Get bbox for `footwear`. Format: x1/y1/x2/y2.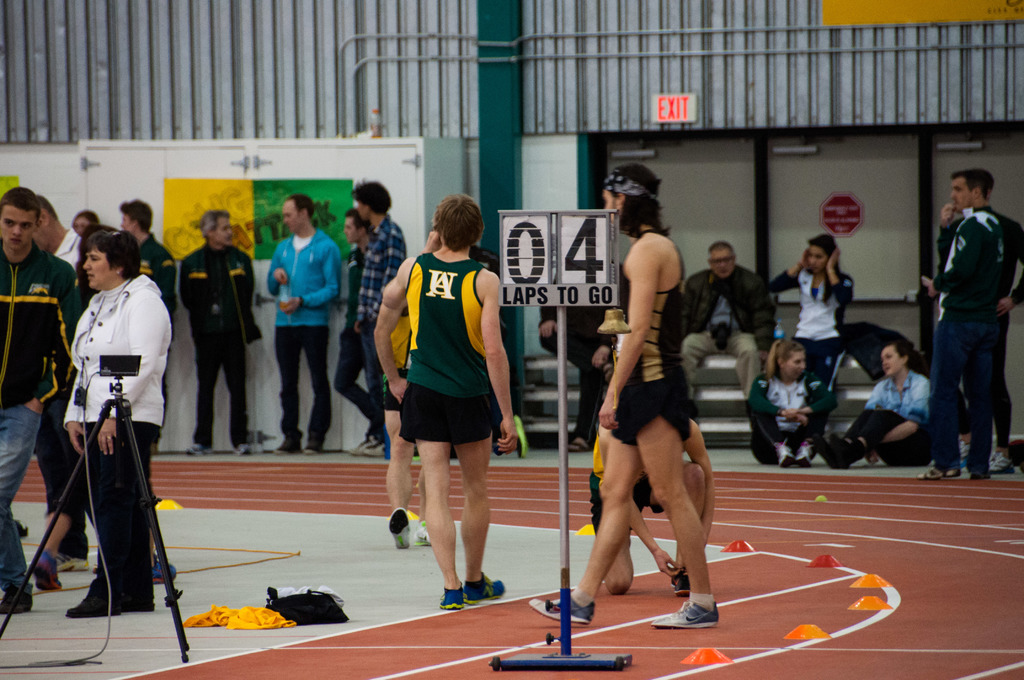
388/509/412/553.
